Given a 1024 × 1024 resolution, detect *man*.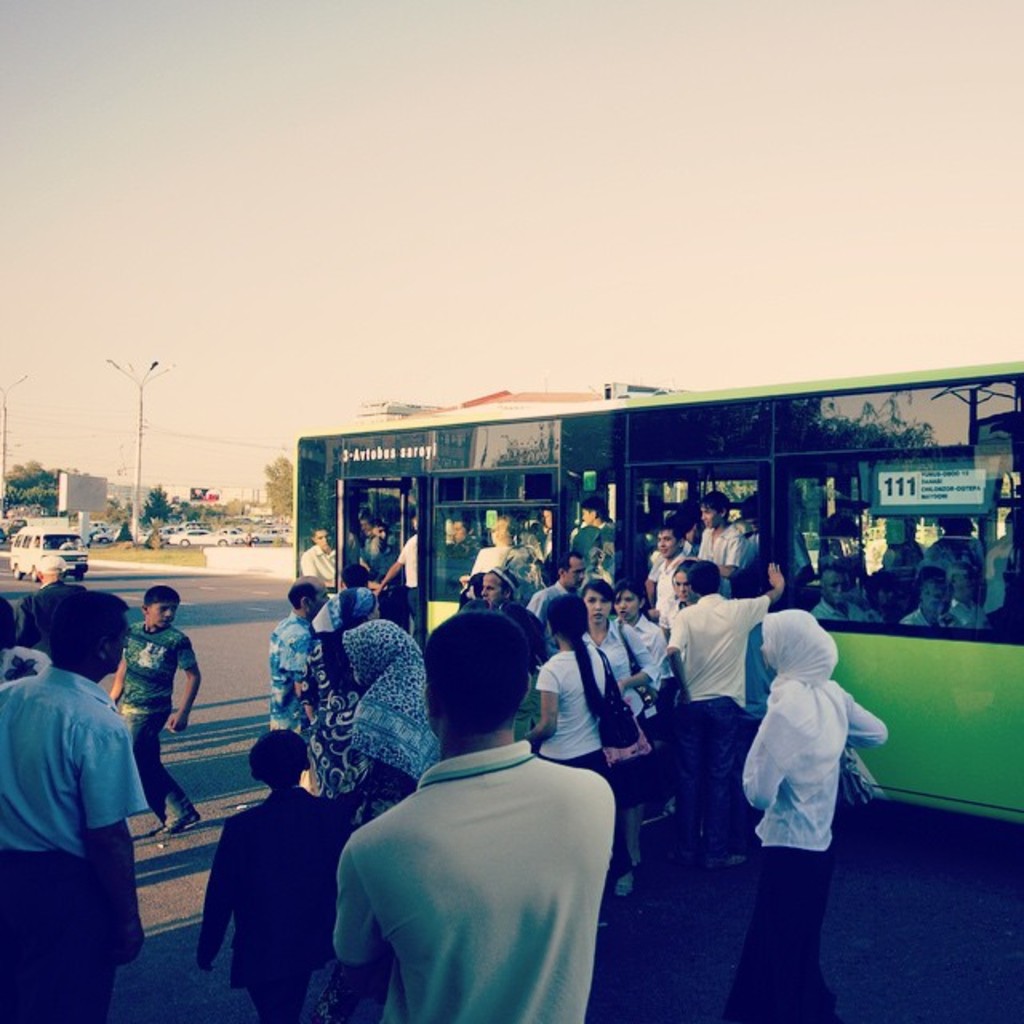
bbox=(901, 576, 966, 632).
